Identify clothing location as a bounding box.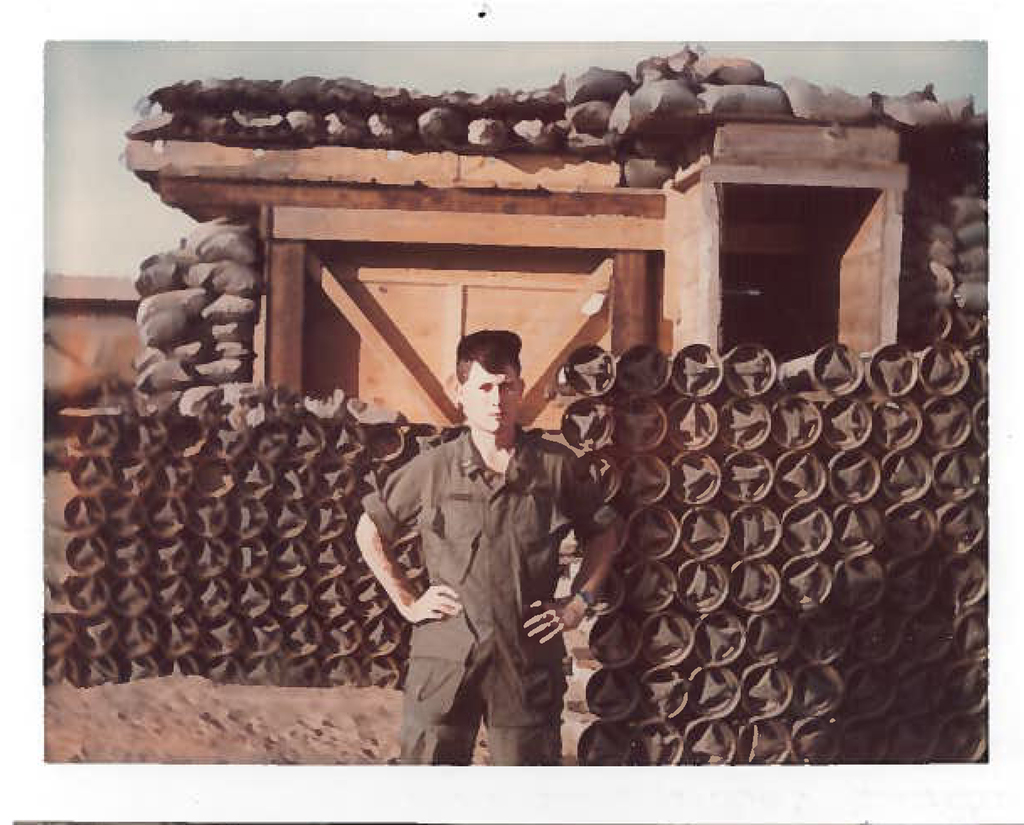
detection(355, 425, 619, 765).
